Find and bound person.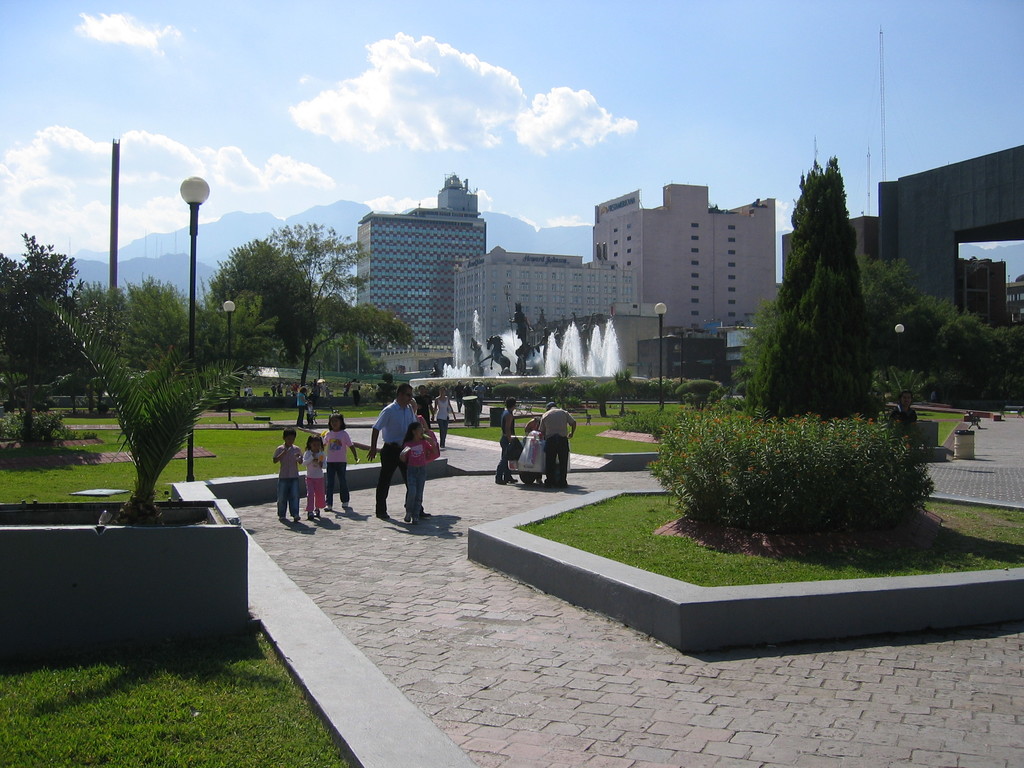
Bound: {"left": 329, "top": 415, "right": 355, "bottom": 511}.
